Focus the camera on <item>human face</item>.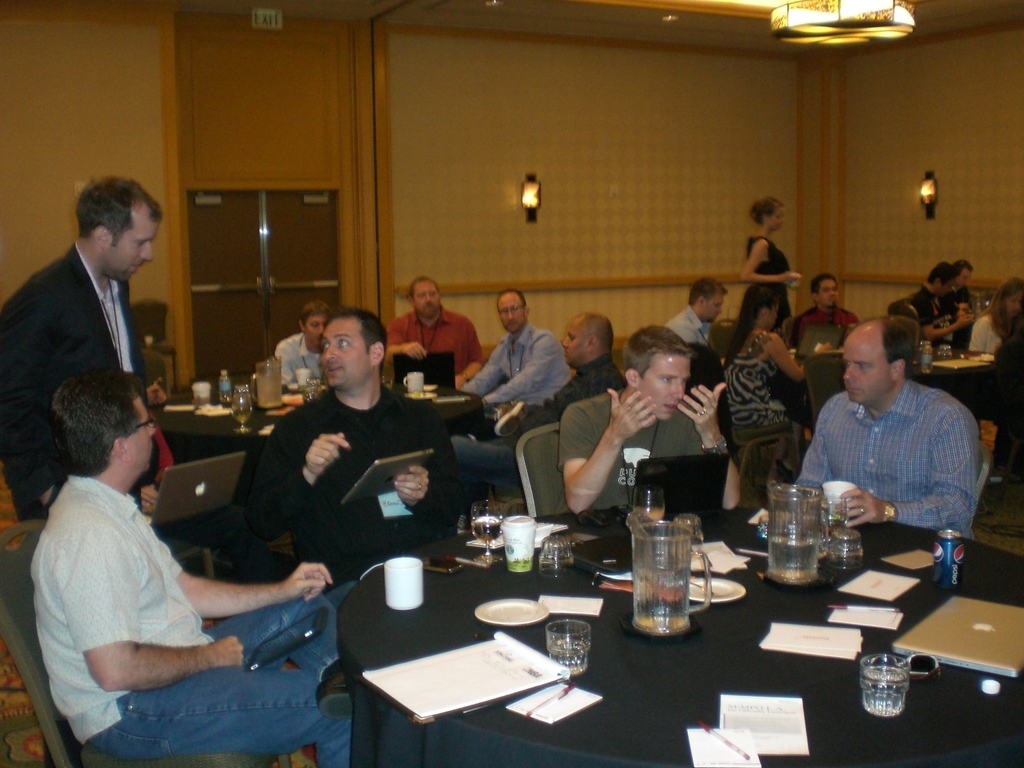
Focus region: Rect(319, 318, 368, 387).
